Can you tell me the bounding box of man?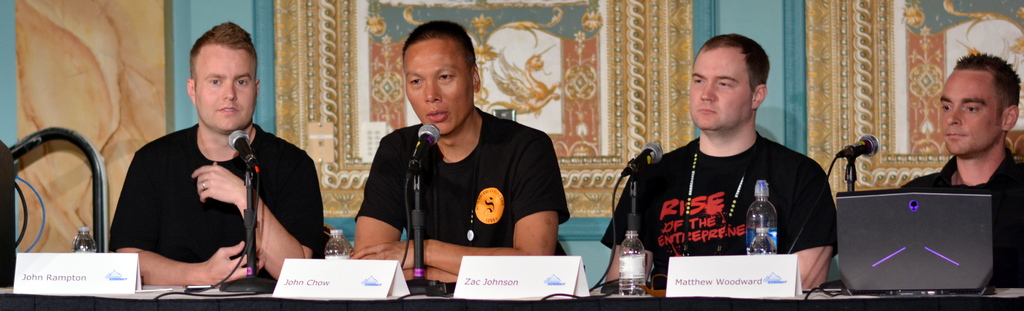
[600,35,839,288].
